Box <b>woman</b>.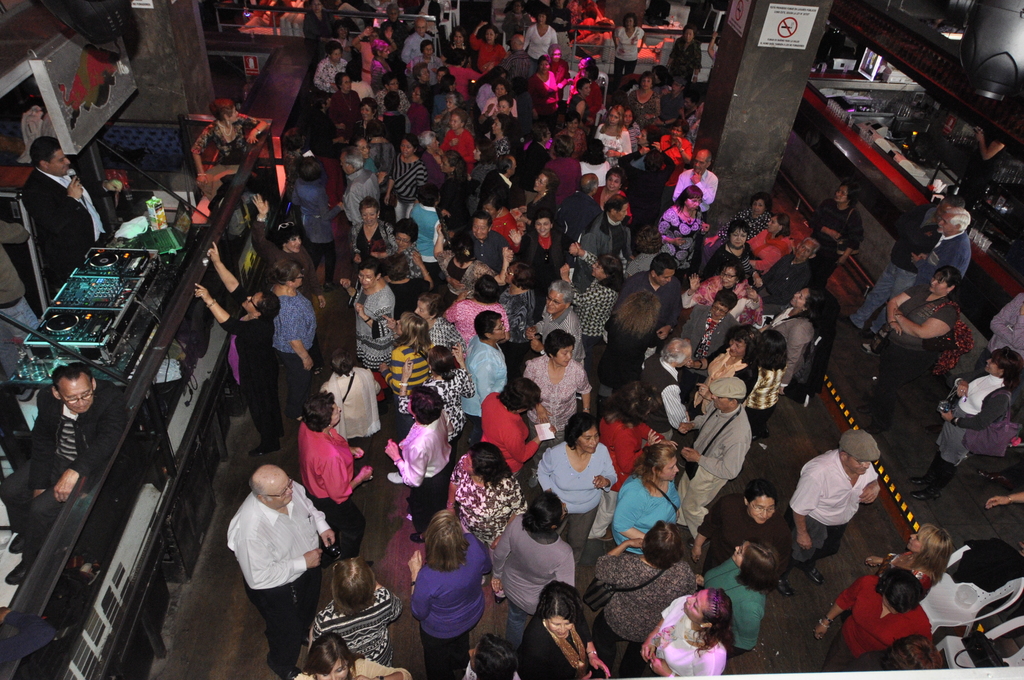
380:383:455:543.
